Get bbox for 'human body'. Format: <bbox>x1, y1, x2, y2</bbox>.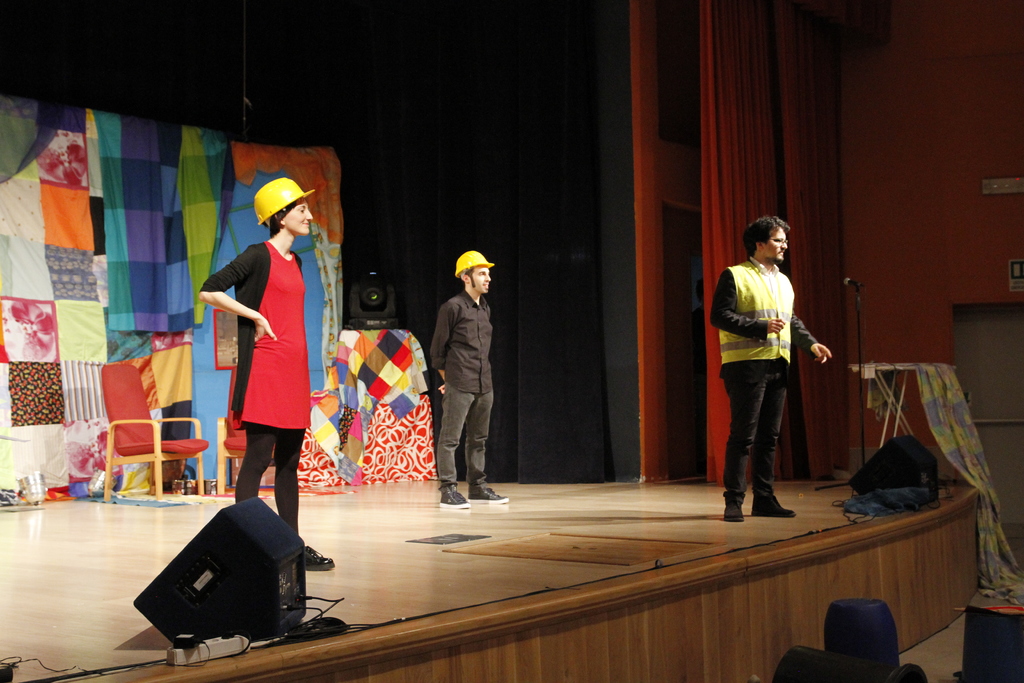
<bbox>195, 154, 320, 604</bbox>.
